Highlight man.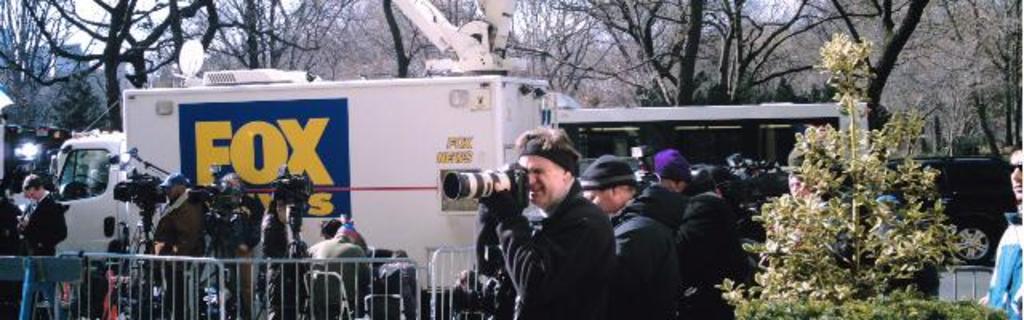
Highlighted region: select_region(464, 133, 632, 317).
